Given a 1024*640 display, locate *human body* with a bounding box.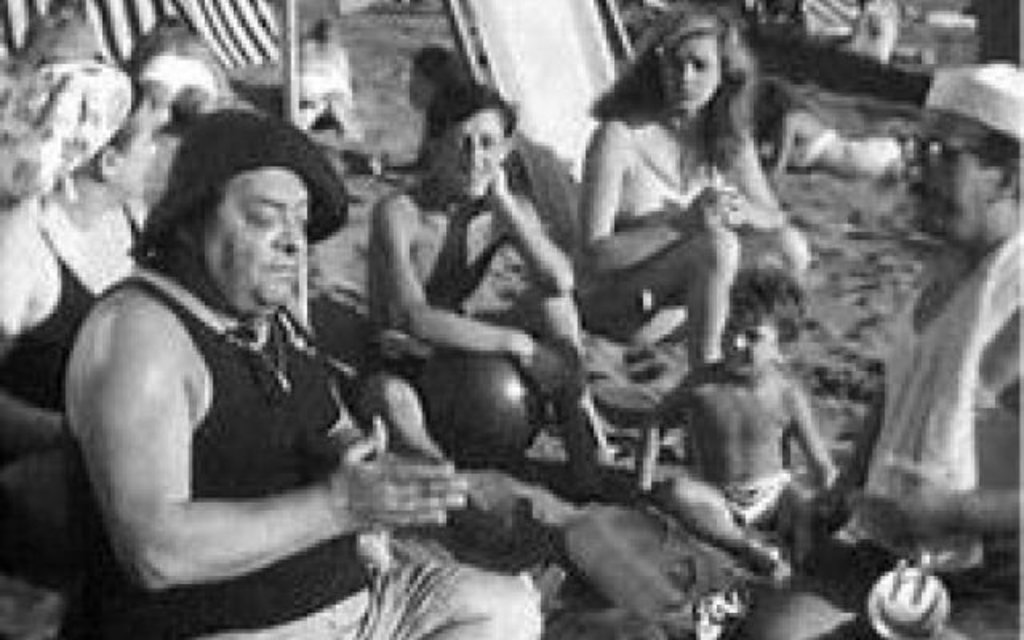
Located: [0, 42, 165, 598].
